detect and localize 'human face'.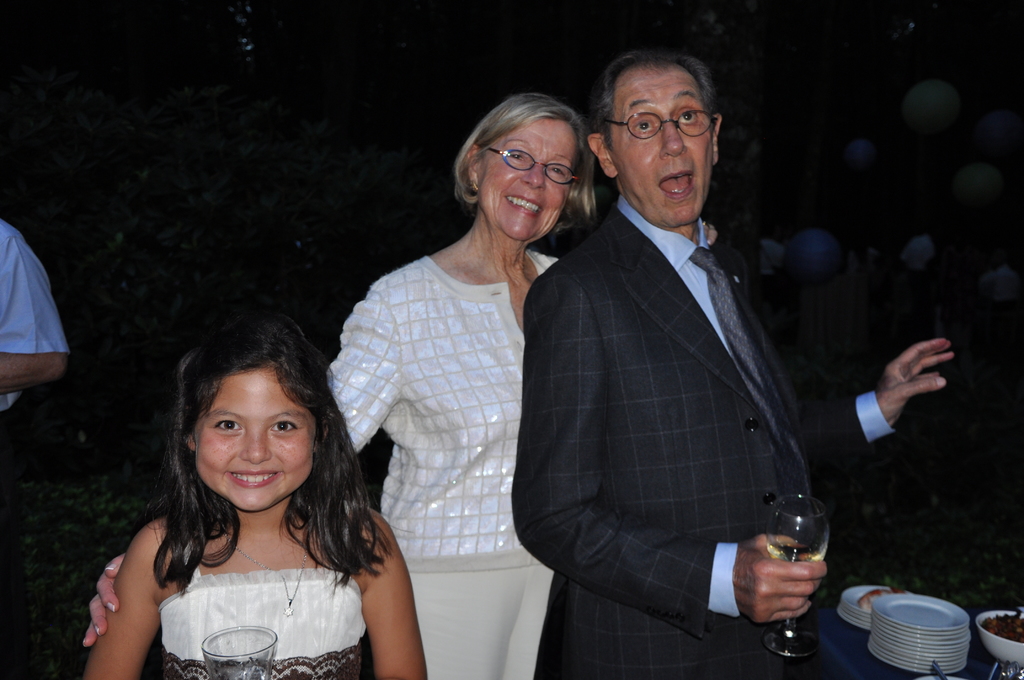
Localized at select_region(189, 374, 316, 514).
